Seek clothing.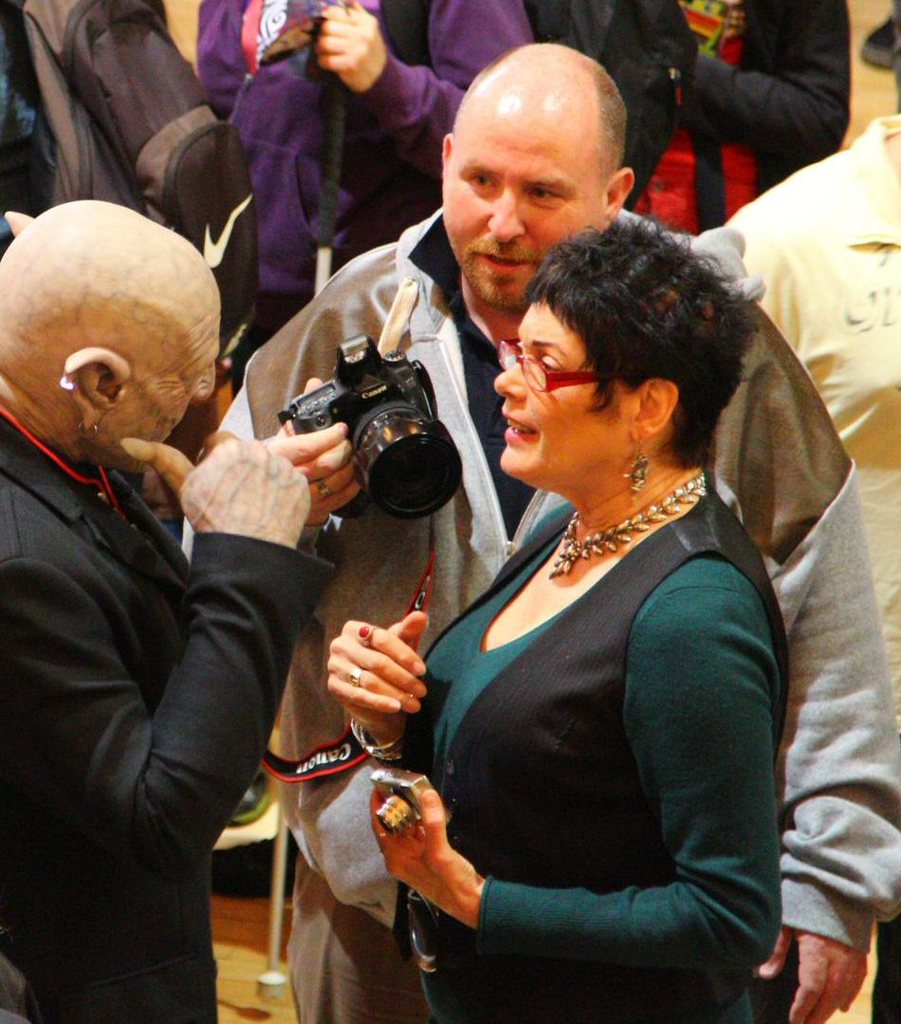
<box>527,0,851,239</box>.
